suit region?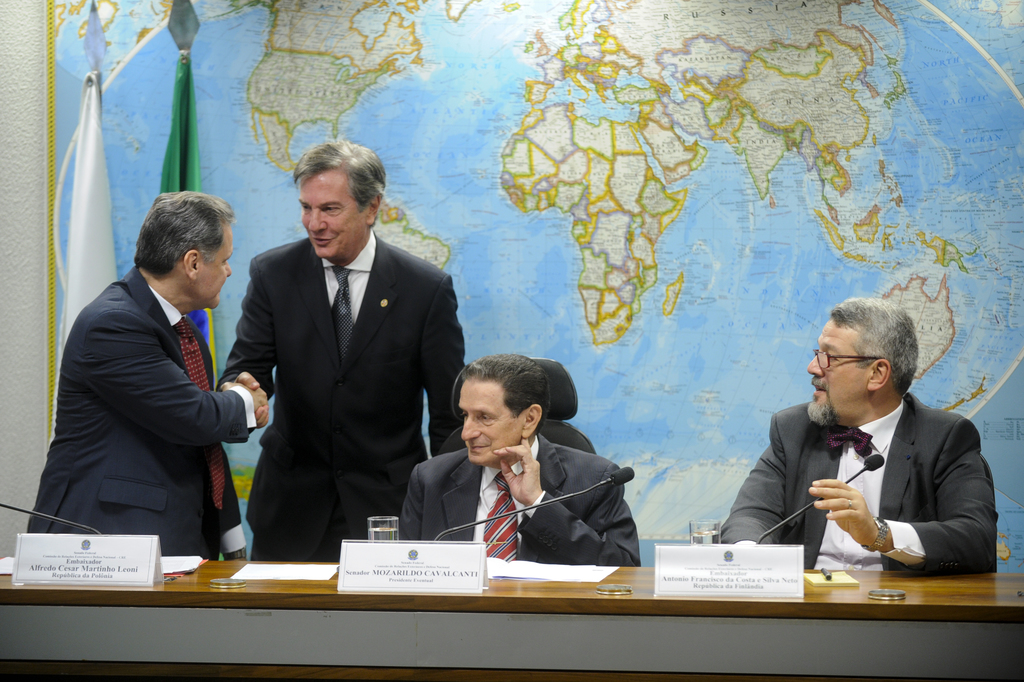
region(215, 236, 468, 560)
